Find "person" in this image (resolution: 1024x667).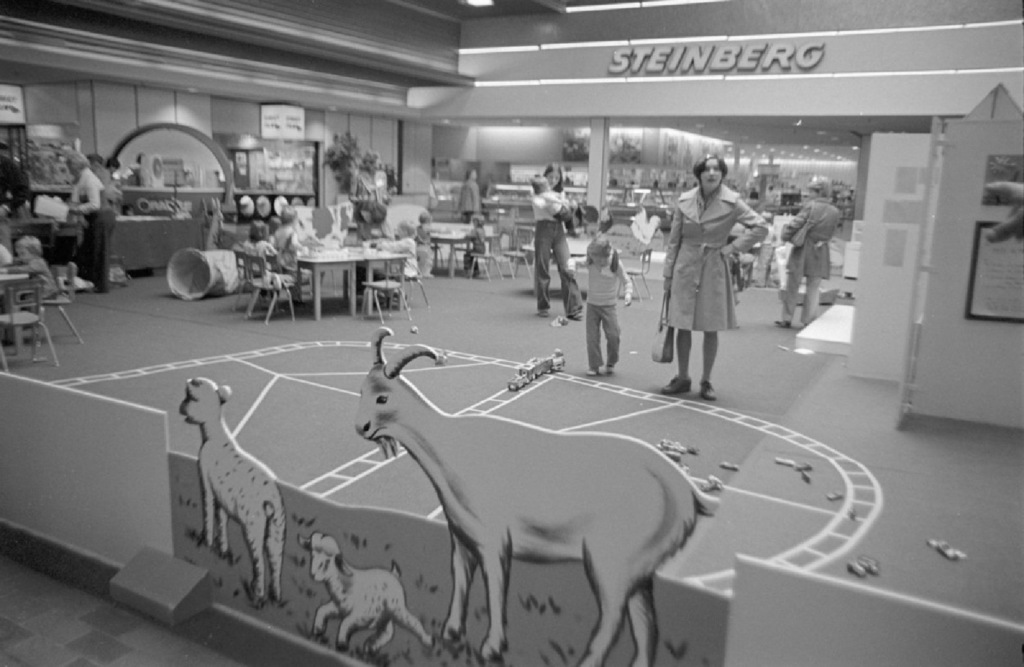
(left=530, top=155, right=591, bottom=320).
